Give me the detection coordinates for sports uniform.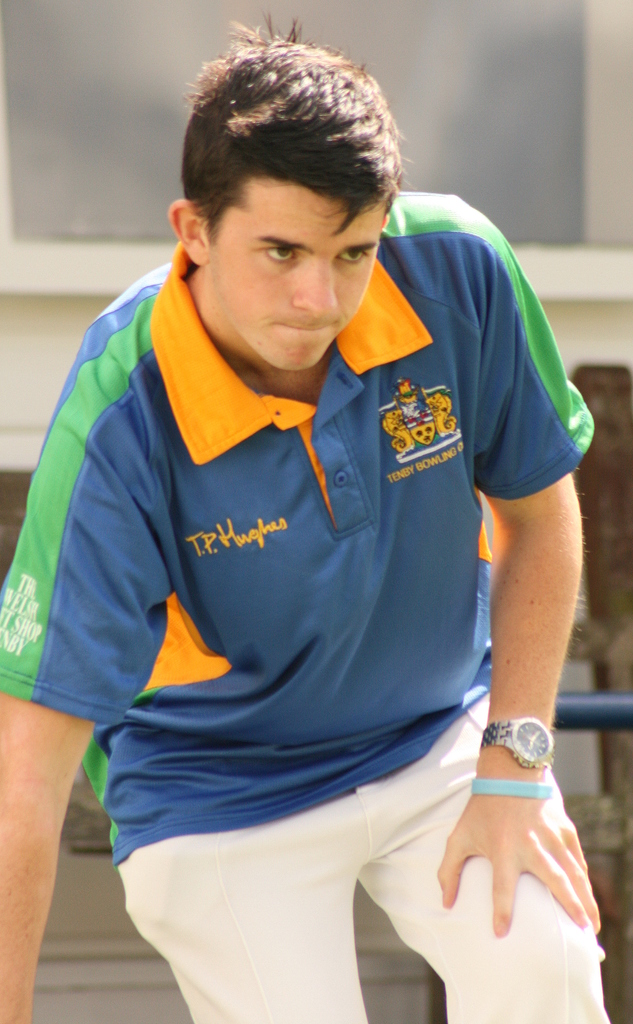
crop(22, 16, 619, 1011).
